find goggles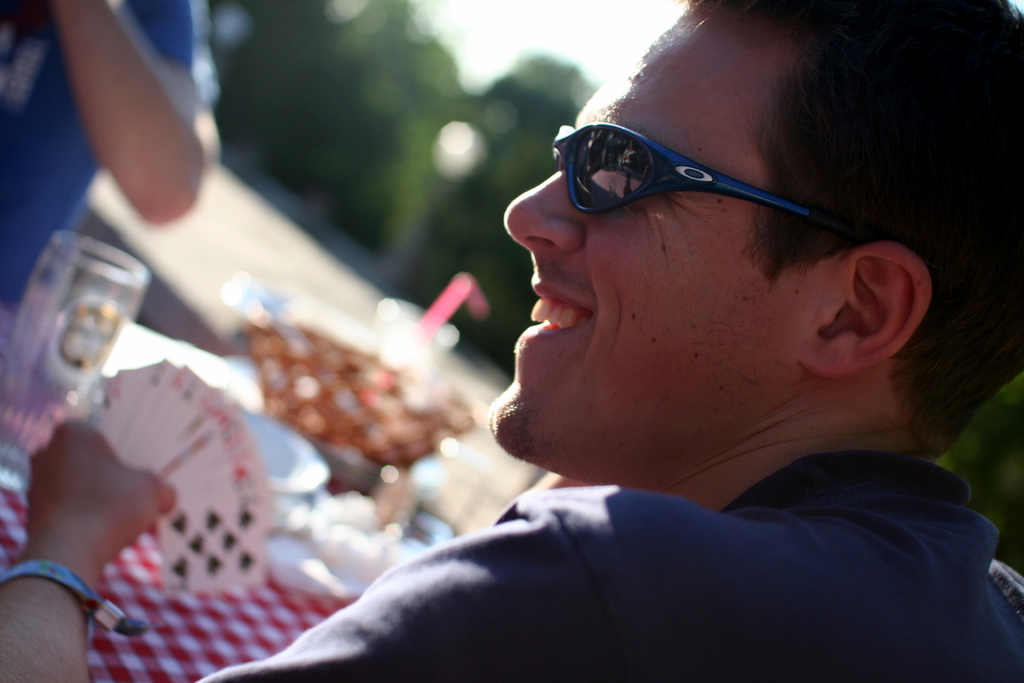
<region>519, 118, 865, 240</region>
